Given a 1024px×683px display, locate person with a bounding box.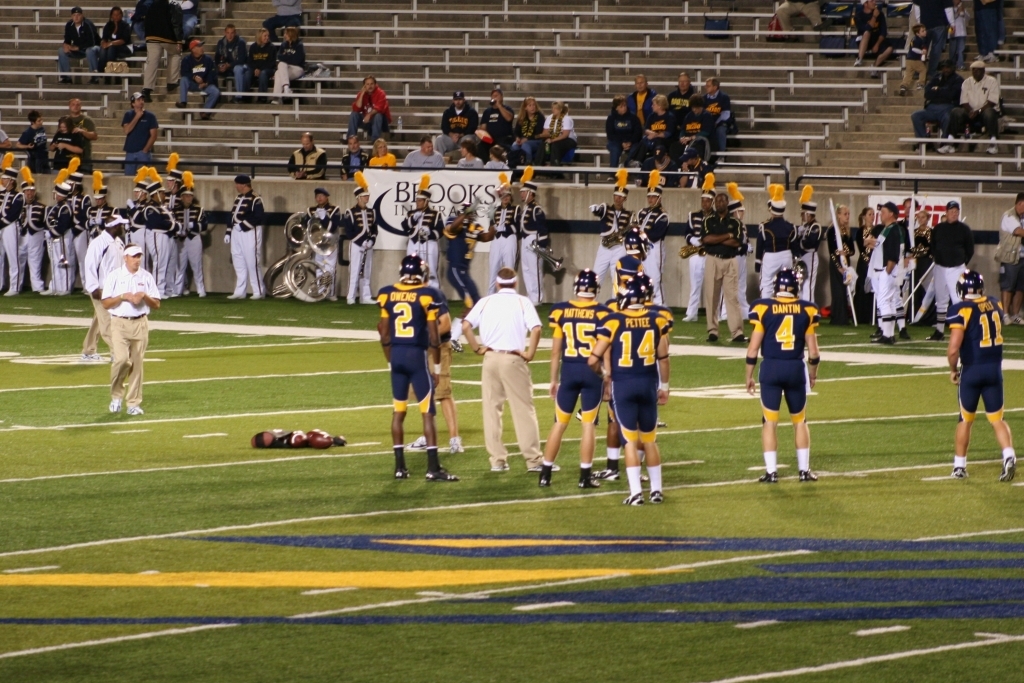
Located: box(460, 265, 559, 473).
